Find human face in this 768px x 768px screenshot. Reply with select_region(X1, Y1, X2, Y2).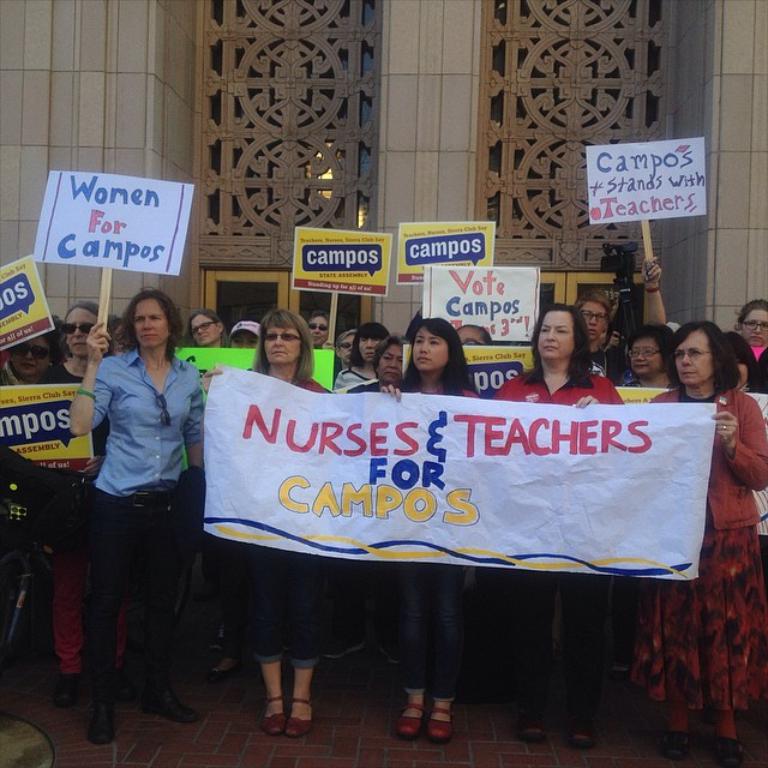
select_region(631, 337, 662, 372).
